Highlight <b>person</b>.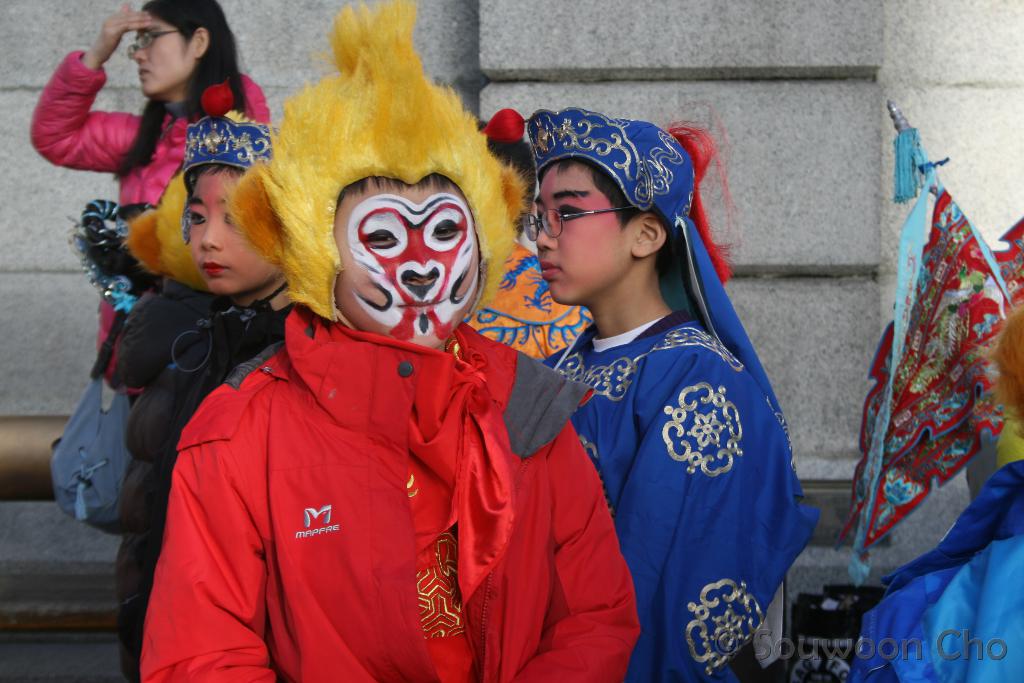
Highlighted region: Rect(501, 113, 810, 672).
